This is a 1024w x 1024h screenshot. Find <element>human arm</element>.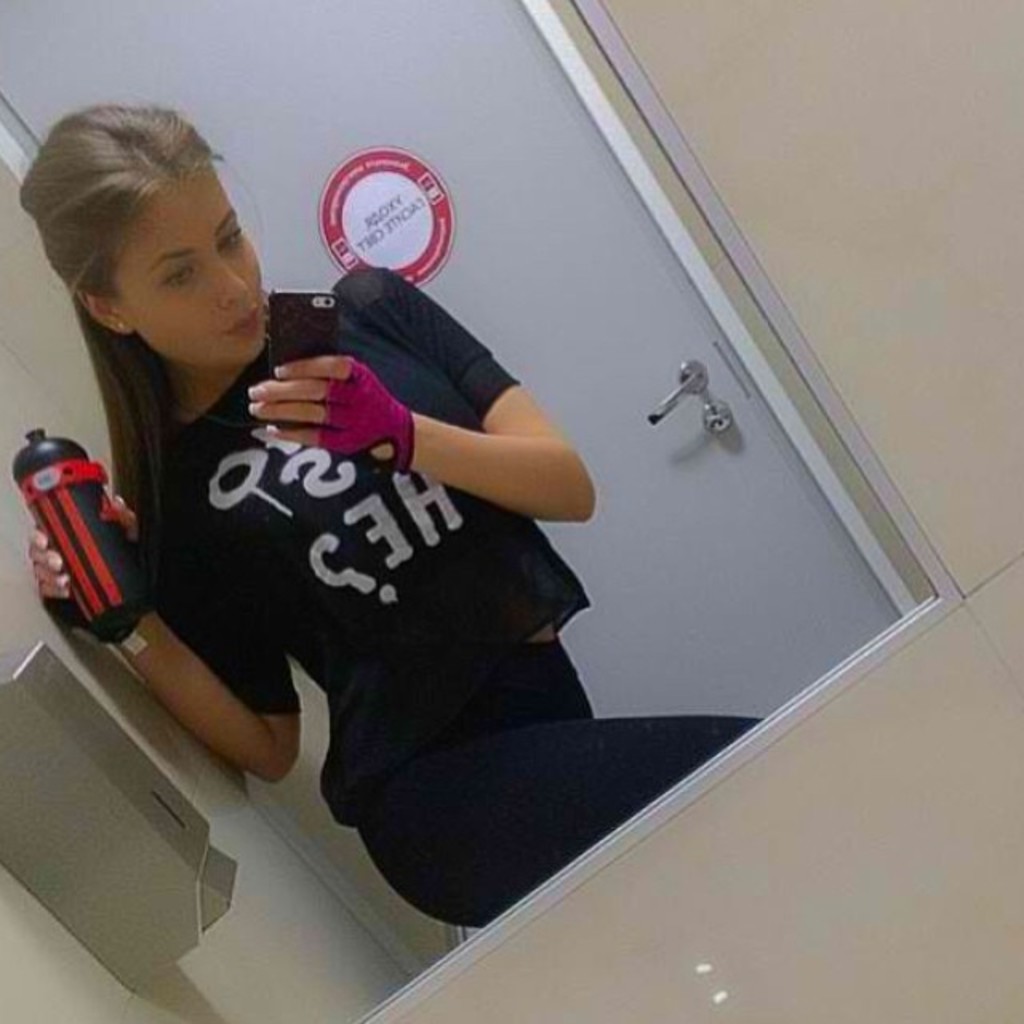
Bounding box: (22,461,323,792).
